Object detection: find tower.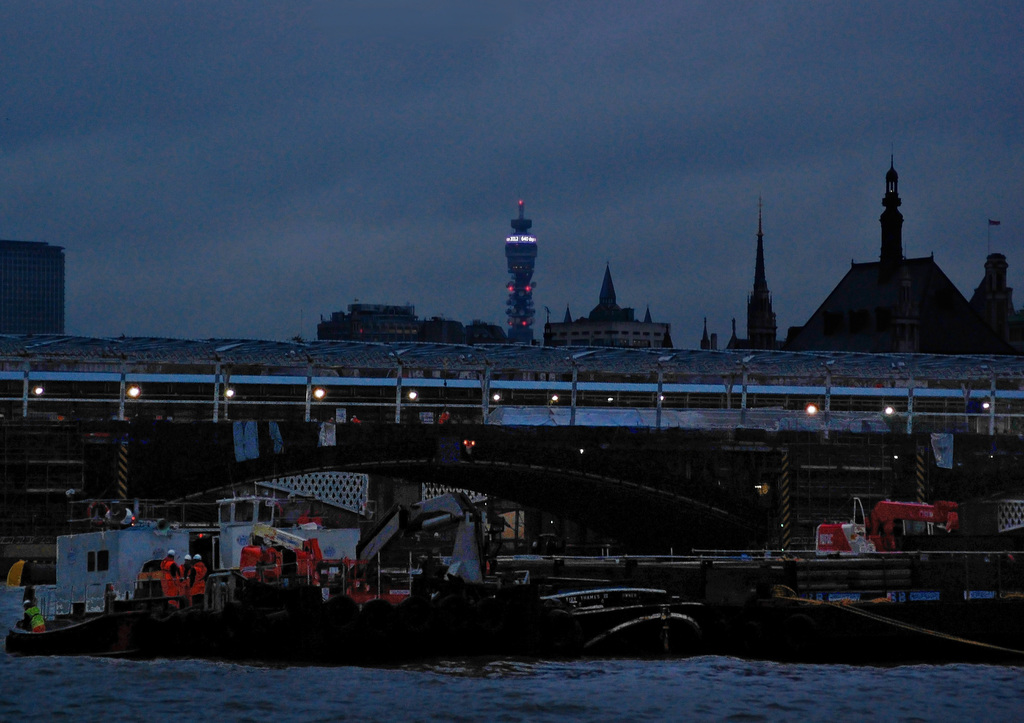
rect(487, 200, 556, 323).
